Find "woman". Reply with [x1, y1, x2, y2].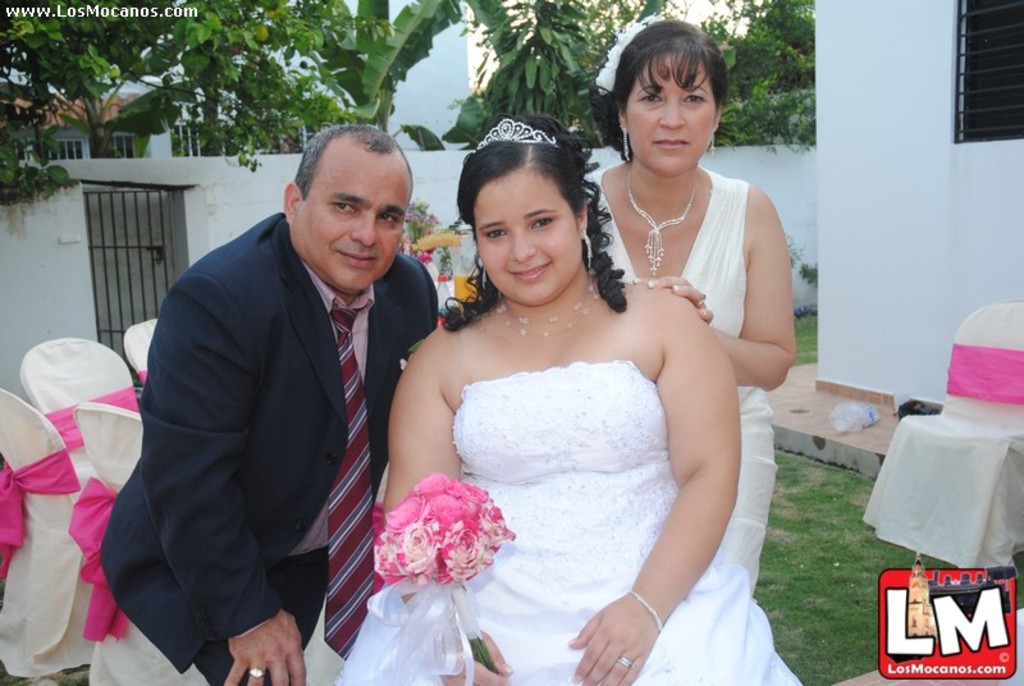
[572, 8, 795, 600].
